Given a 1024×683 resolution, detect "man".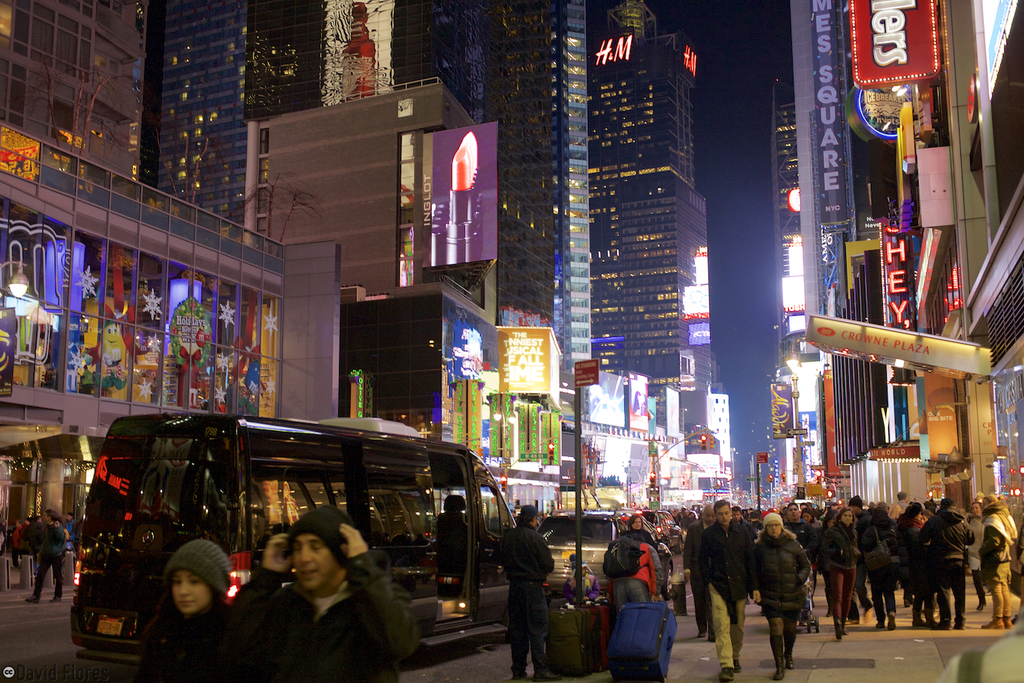
crop(495, 499, 554, 682).
